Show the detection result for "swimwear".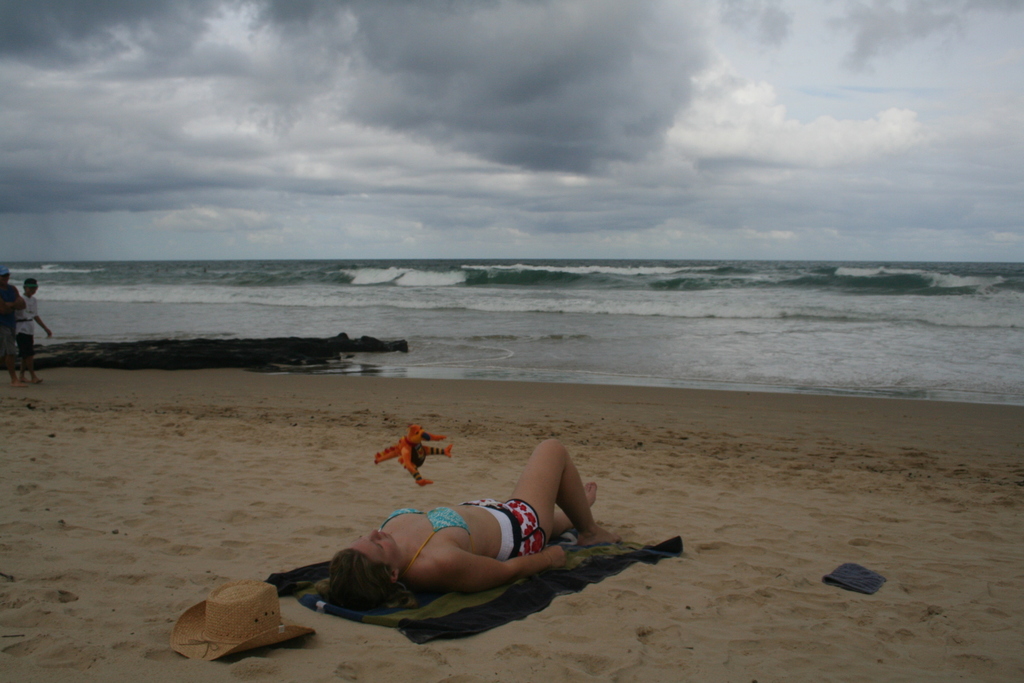
[465,501,545,562].
